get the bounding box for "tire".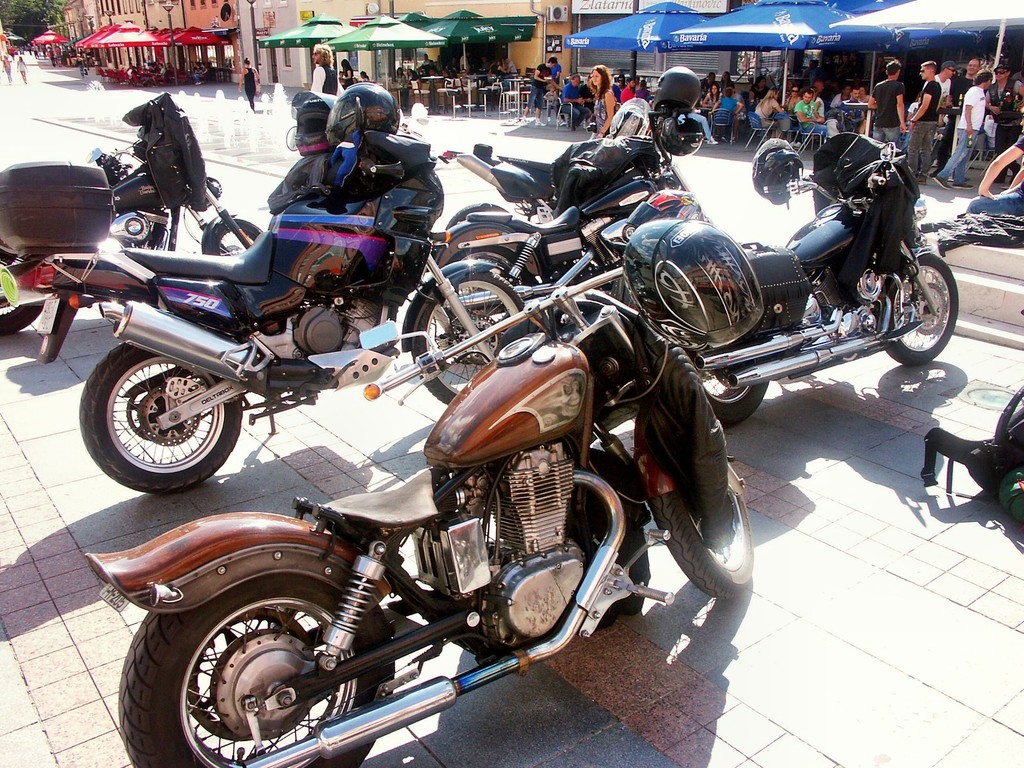
BBox(118, 574, 397, 767).
